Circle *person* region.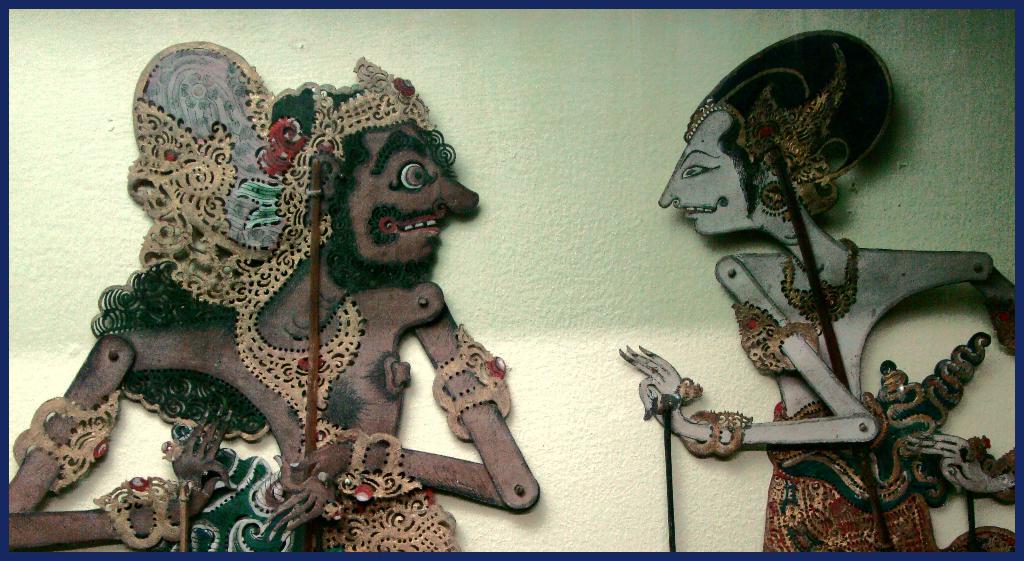
Region: [0,36,541,560].
